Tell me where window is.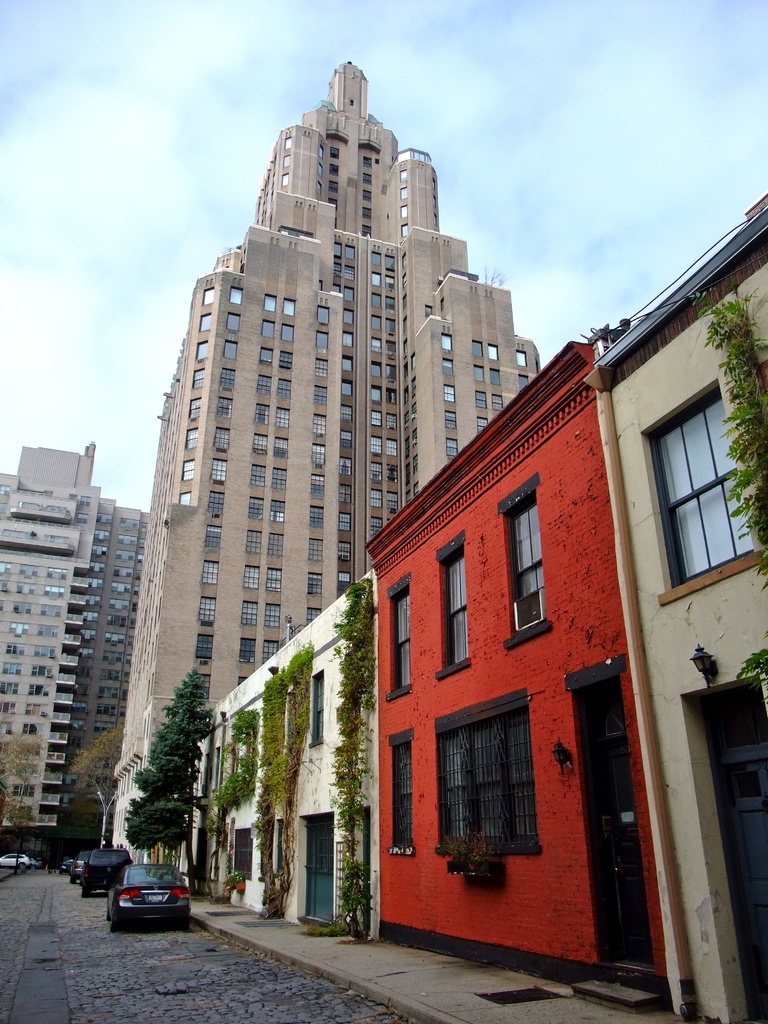
window is at pyautogui.locateOnScreen(282, 299, 293, 315).
